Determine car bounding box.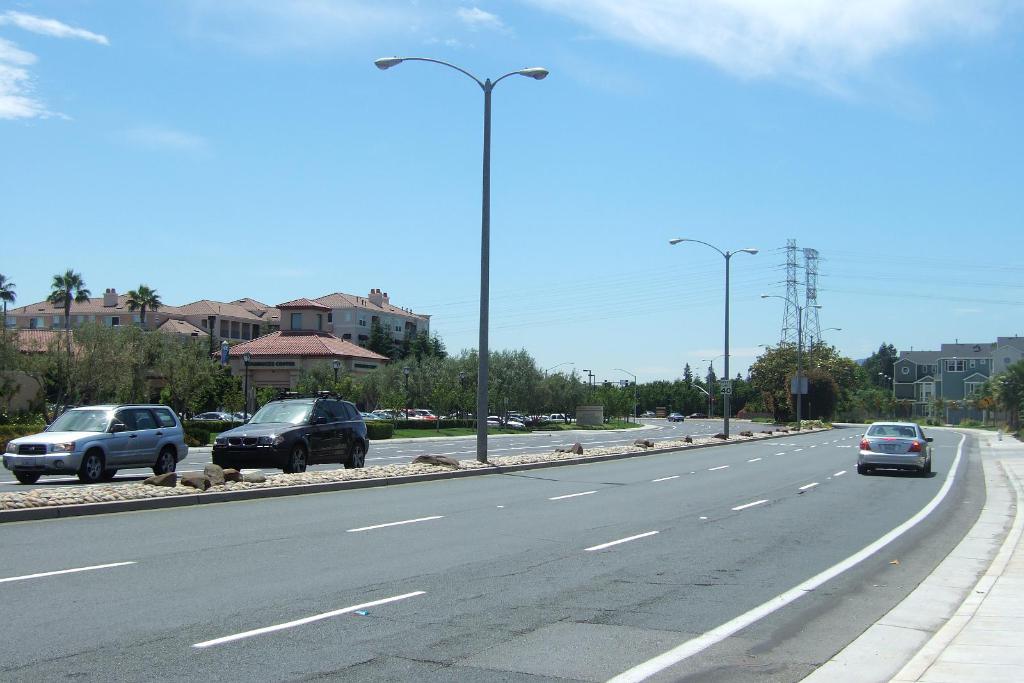
Determined: <region>196, 412, 247, 437</region>.
